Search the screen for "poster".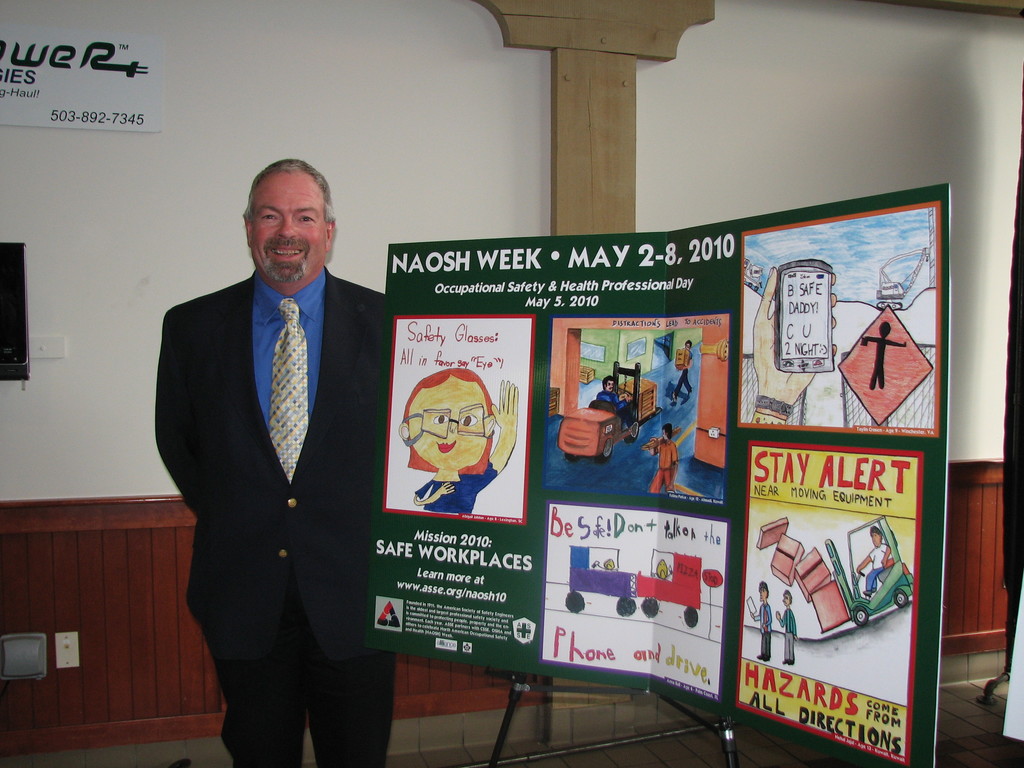
Found at pyautogui.locateOnScreen(736, 195, 944, 435).
